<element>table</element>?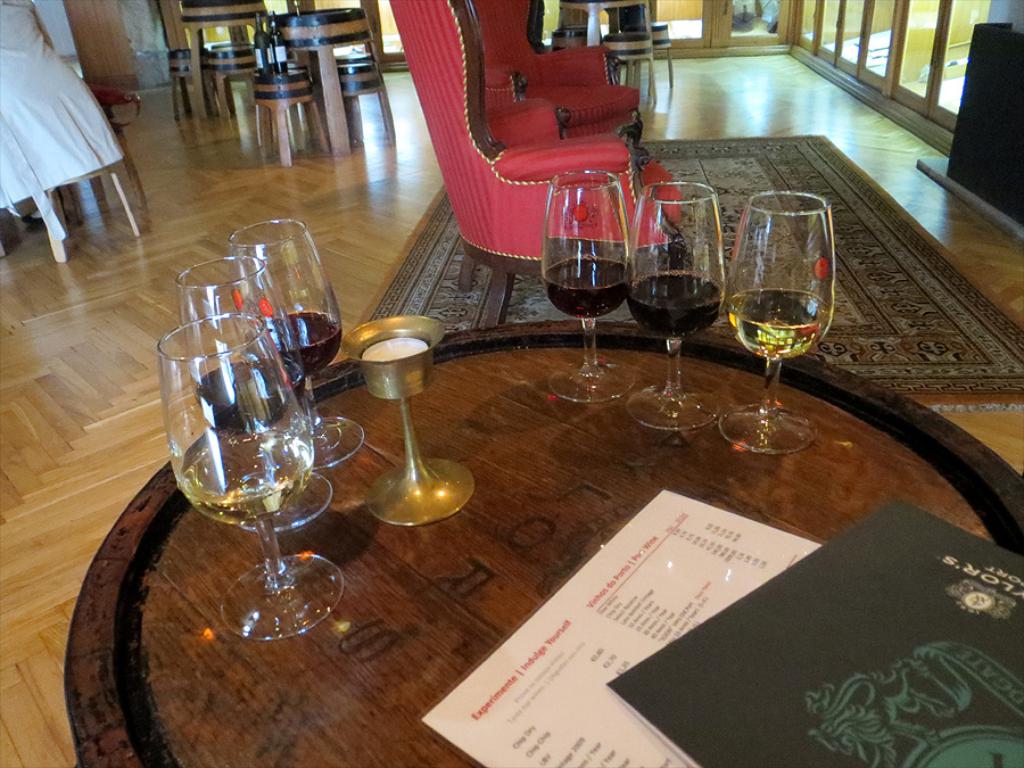
locate(56, 319, 1023, 767)
